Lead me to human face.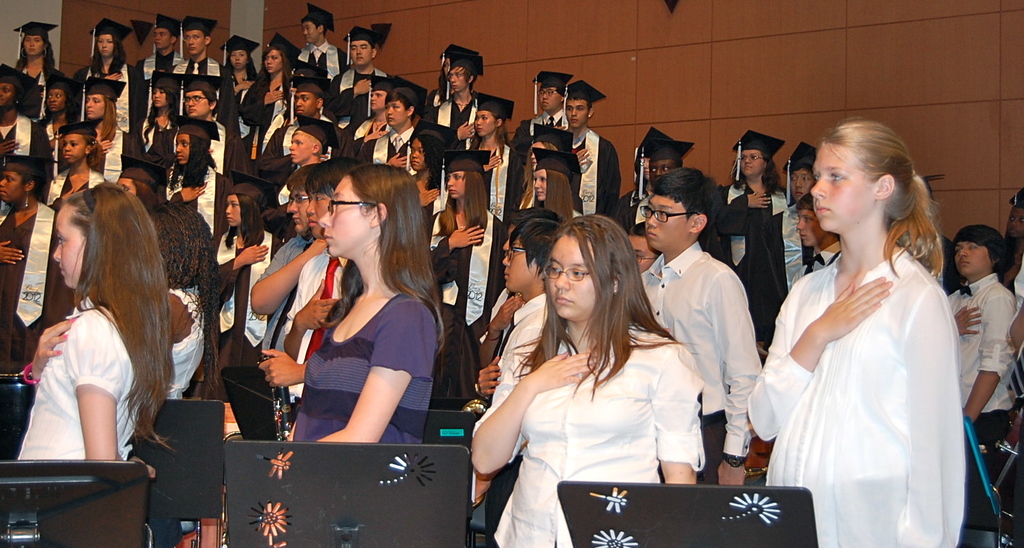
Lead to 235,53,251,69.
